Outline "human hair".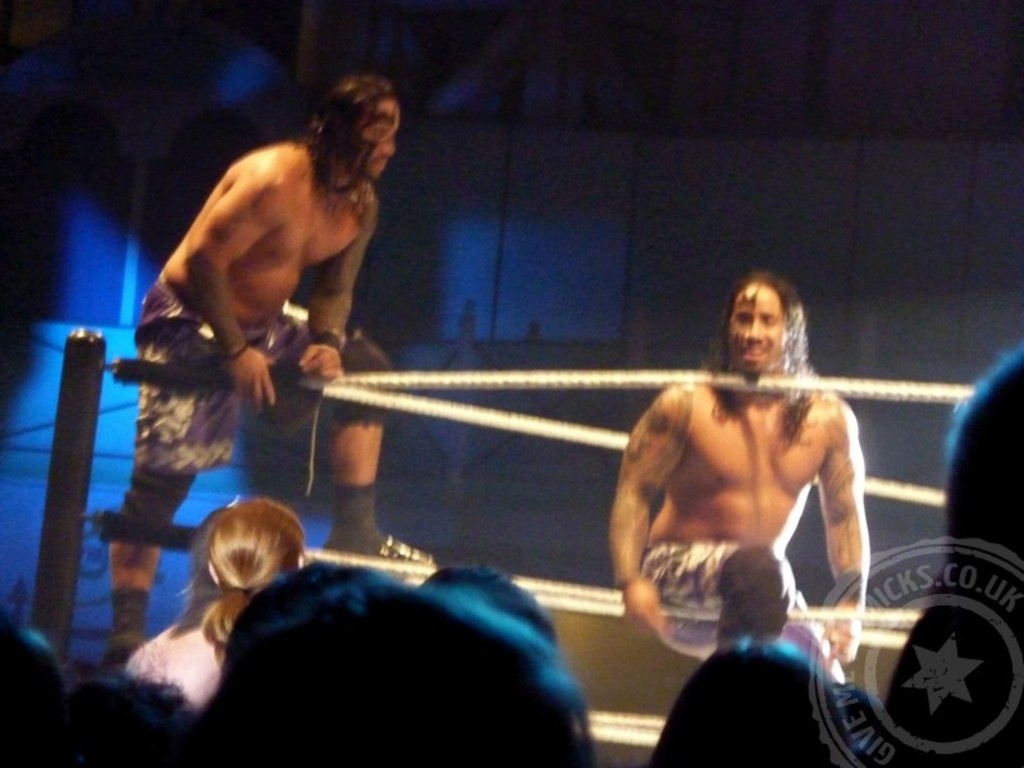
Outline: bbox=(180, 559, 604, 767).
